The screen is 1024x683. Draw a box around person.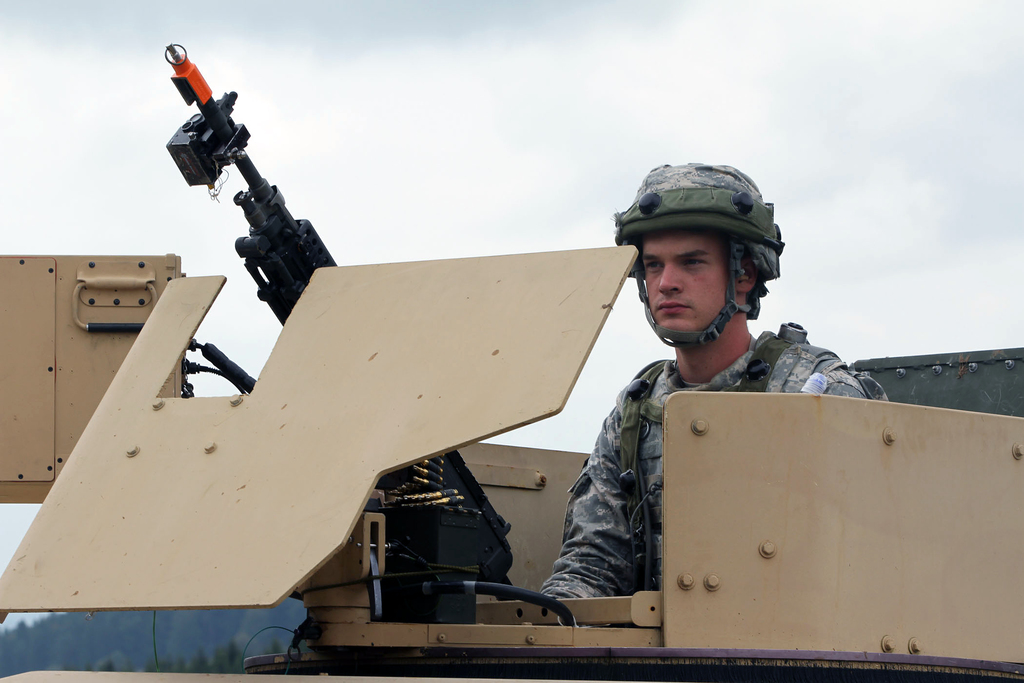
rect(569, 184, 861, 643).
